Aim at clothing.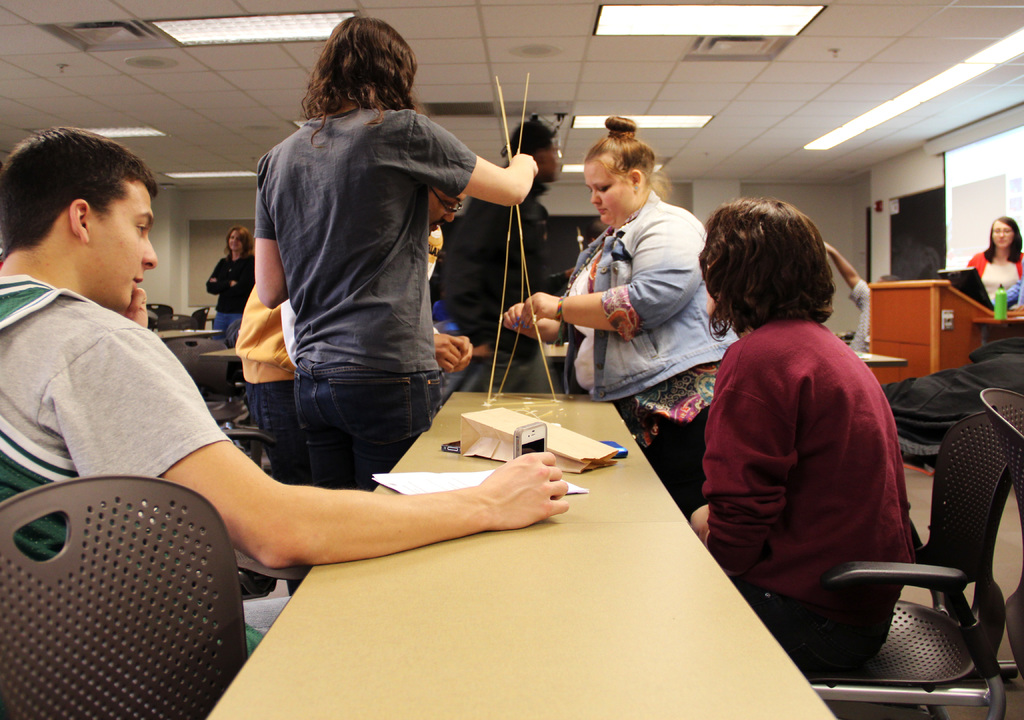
Aimed at select_region(205, 255, 259, 342).
